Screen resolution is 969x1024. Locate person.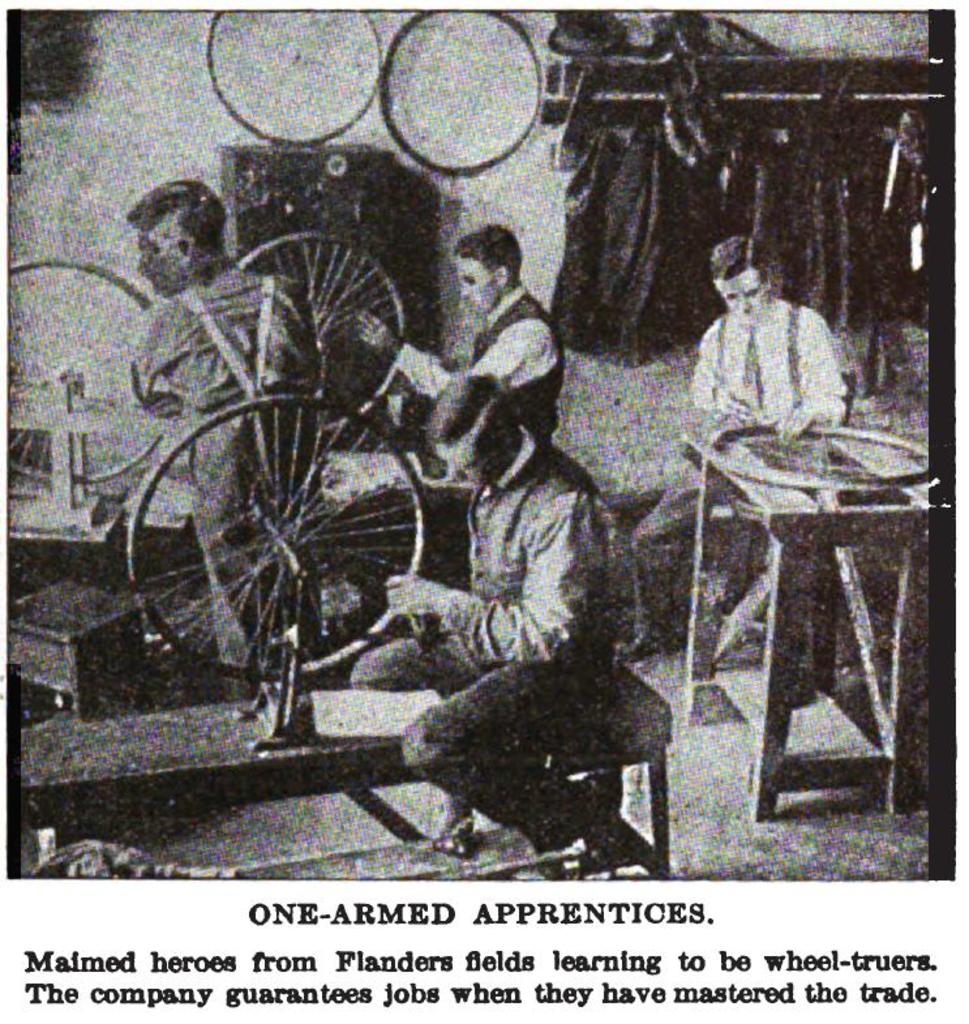
bbox=(103, 164, 335, 693).
